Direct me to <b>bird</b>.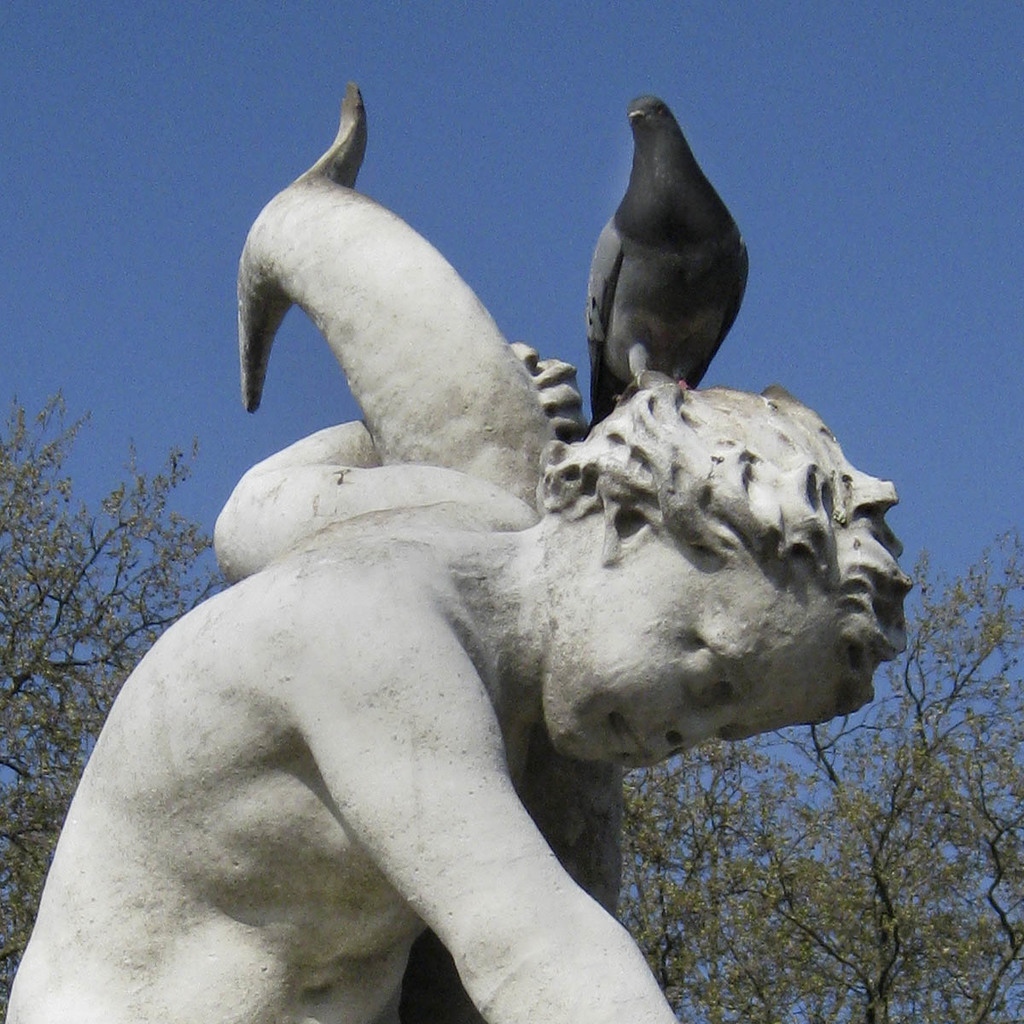
Direction: BBox(567, 83, 756, 410).
